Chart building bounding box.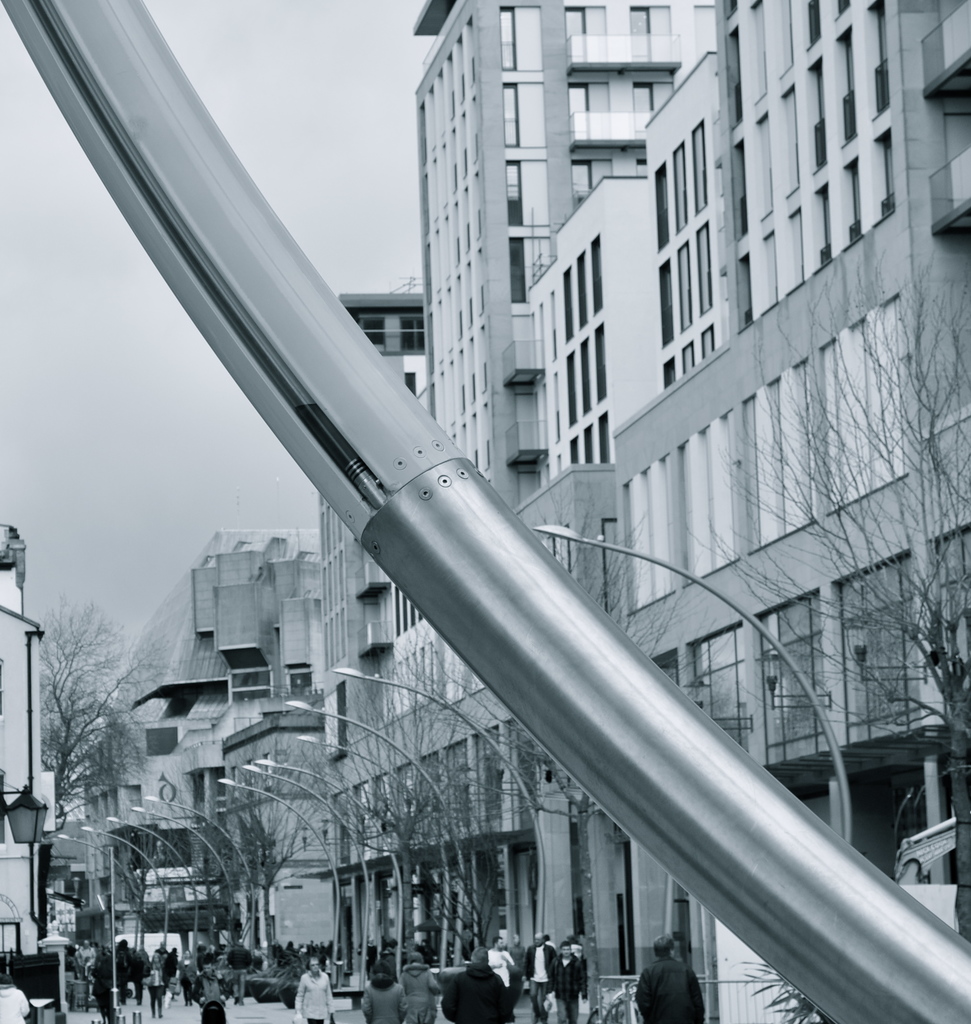
Charted: bbox=(296, 3, 970, 1018).
